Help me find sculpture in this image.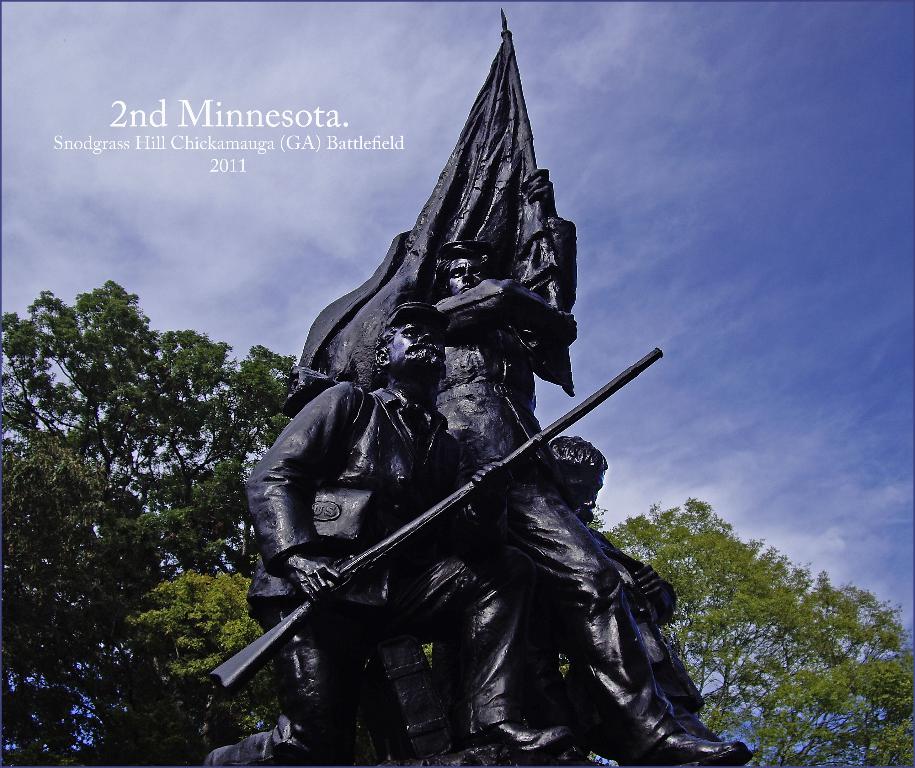
Found it: x1=222 y1=31 x2=687 y2=761.
